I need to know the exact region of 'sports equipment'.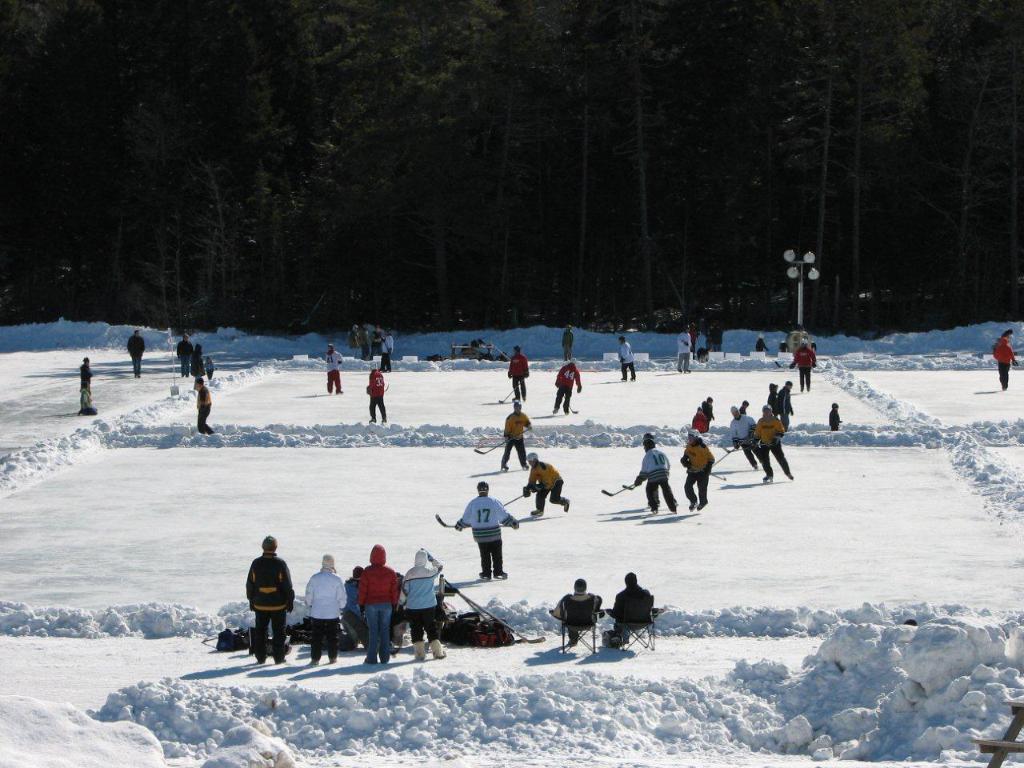
Region: 370 362 378 372.
